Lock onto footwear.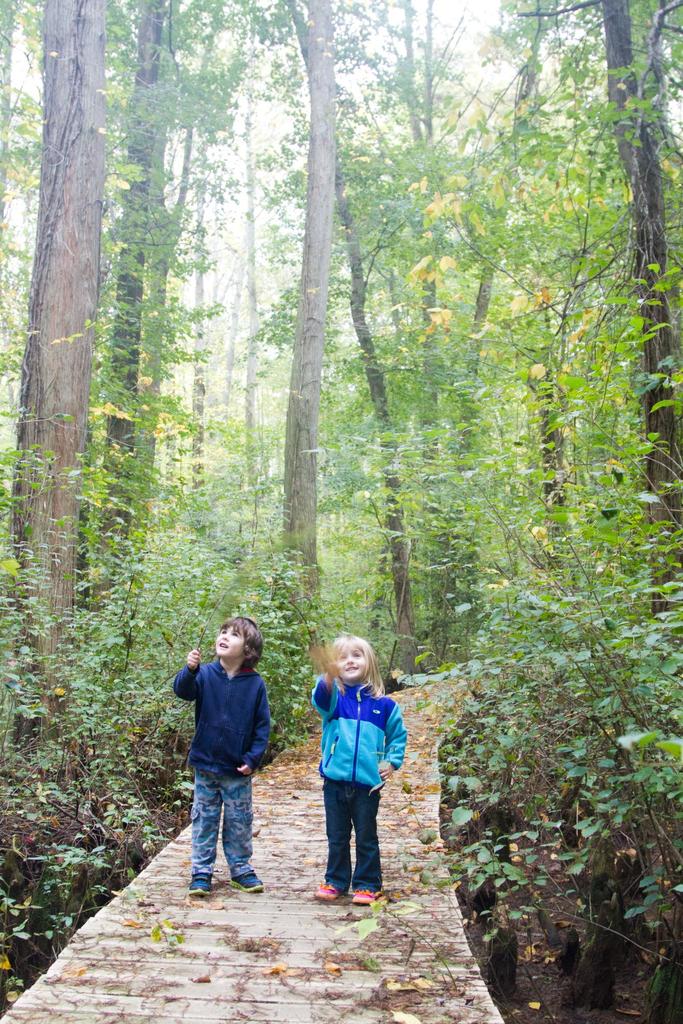
Locked: rect(231, 870, 266, 895).
